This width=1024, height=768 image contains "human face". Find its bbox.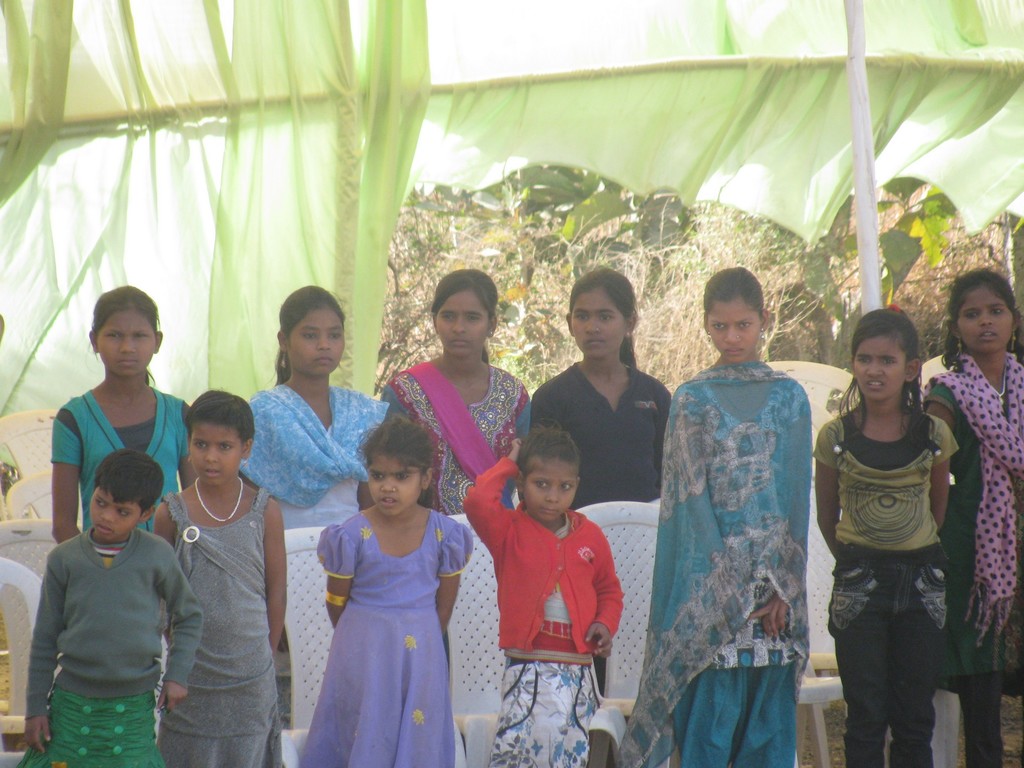
select_region(285, 305, 348, 375).
